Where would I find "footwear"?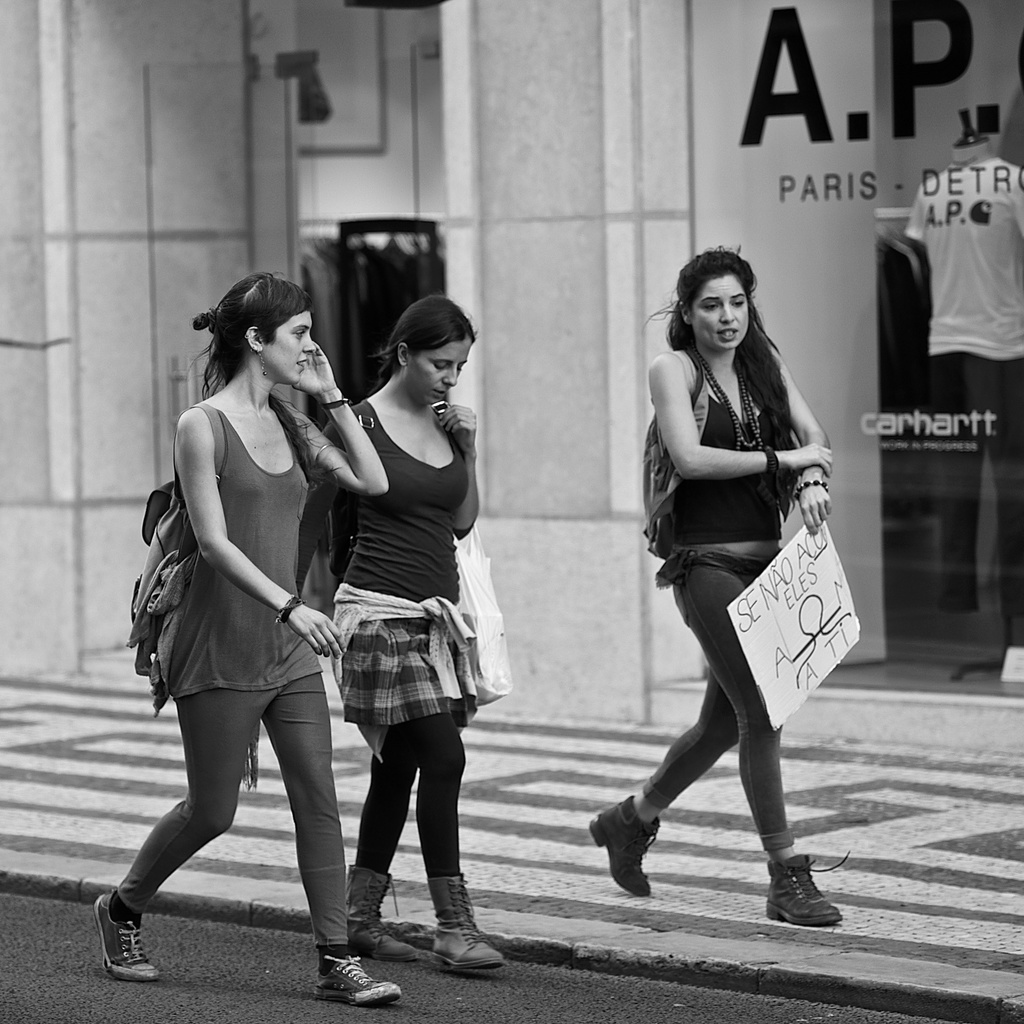
At bbox(345, 865, 415, 959).
